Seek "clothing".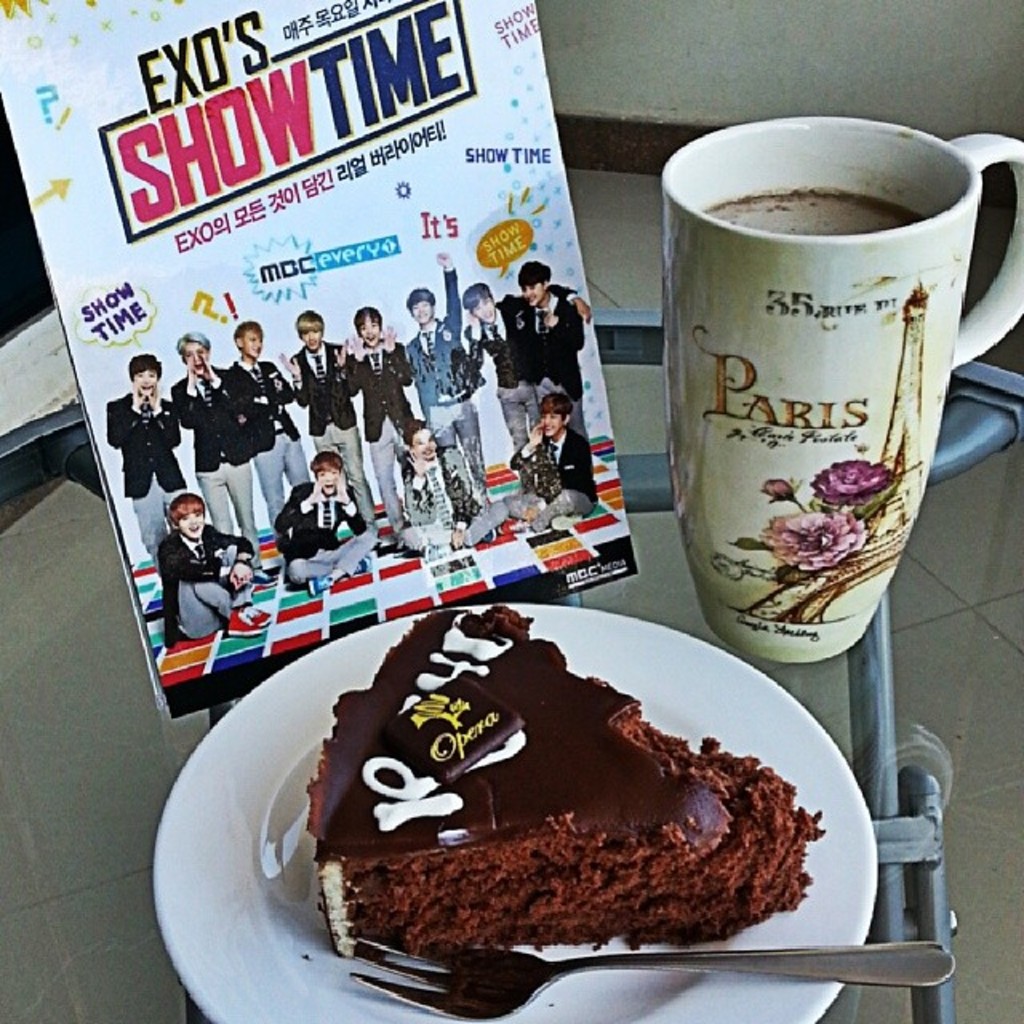
BBox(507, 291, 584, 437).
